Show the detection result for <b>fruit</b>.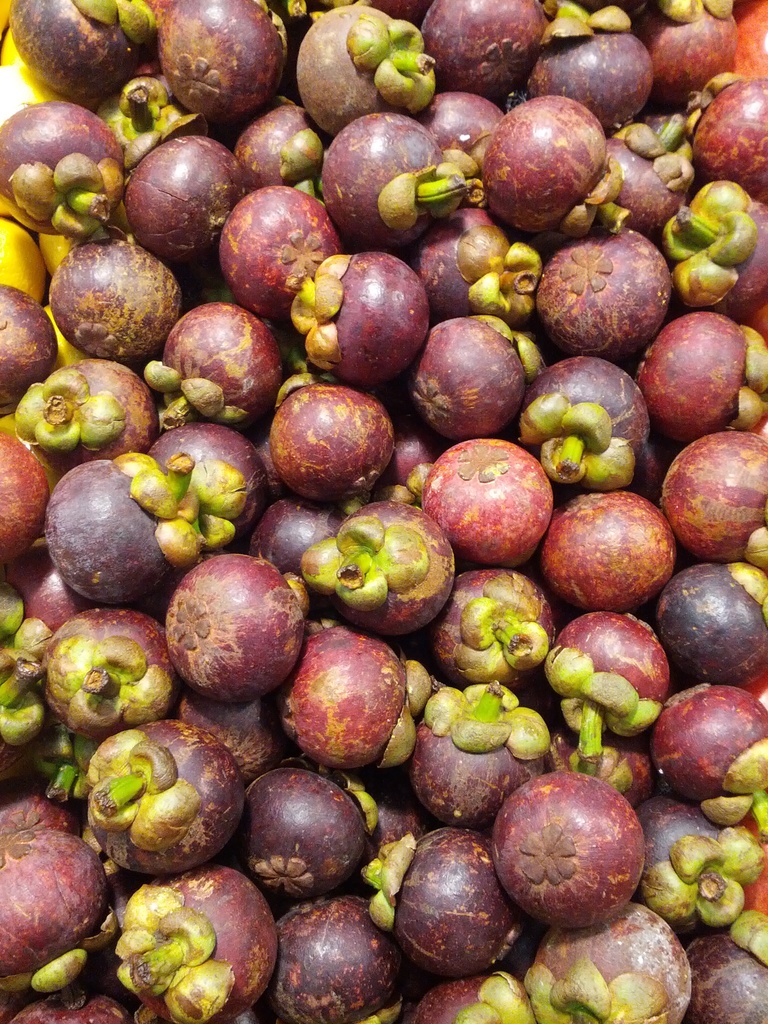
select_region(500, 764, 642, 938).
